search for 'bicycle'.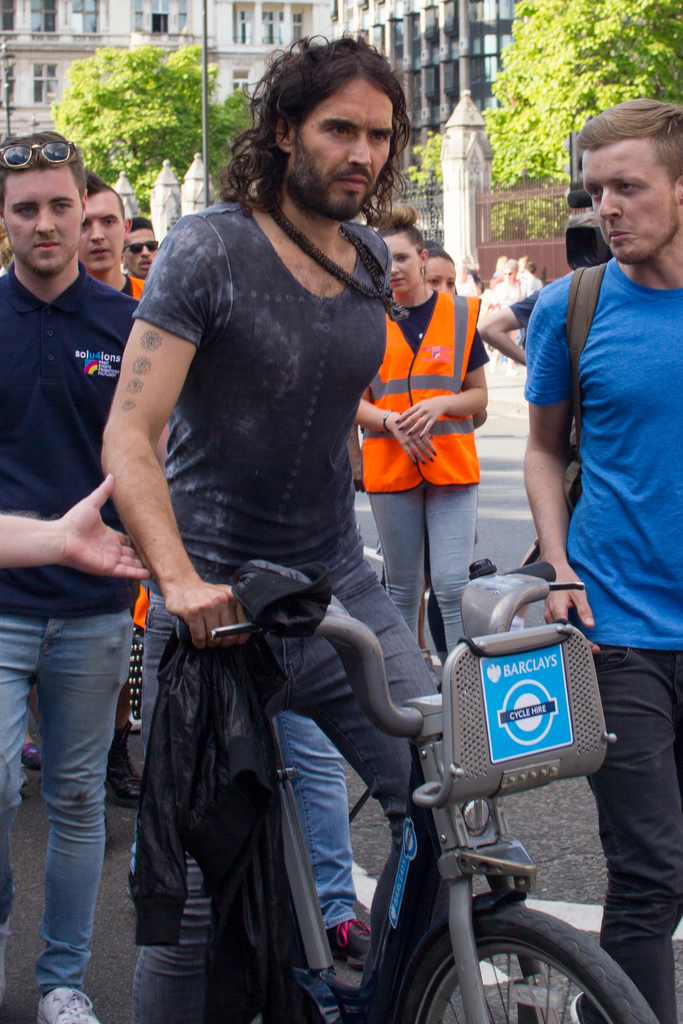
Found at <region>177, 553, 666, 1023</region>.
